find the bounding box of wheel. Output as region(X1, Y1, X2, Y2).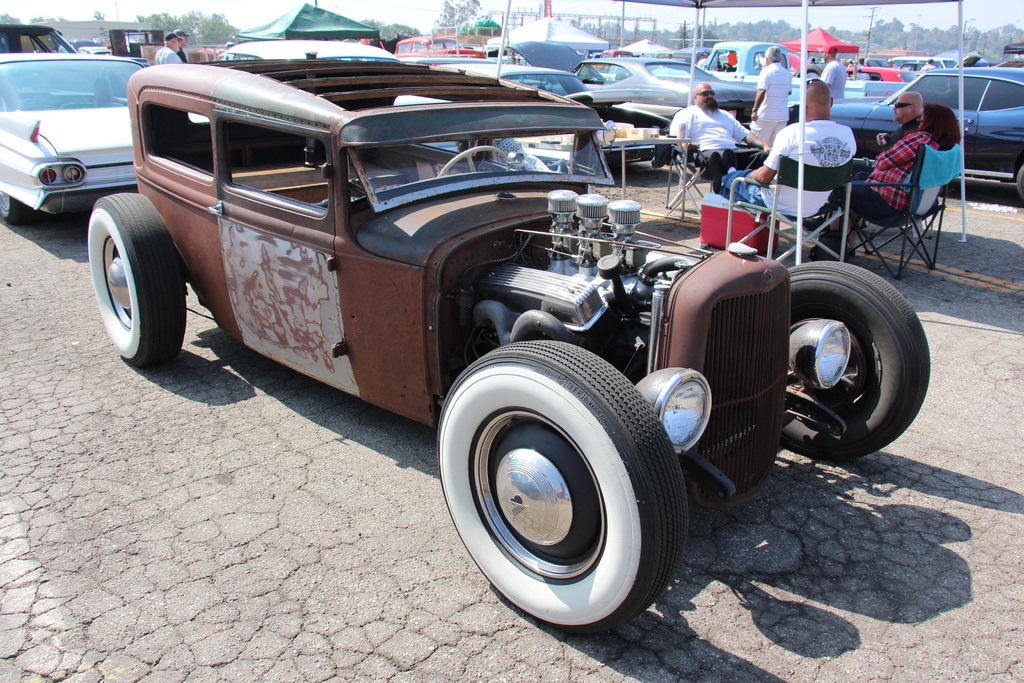
region(788, 261, 931, 459).
